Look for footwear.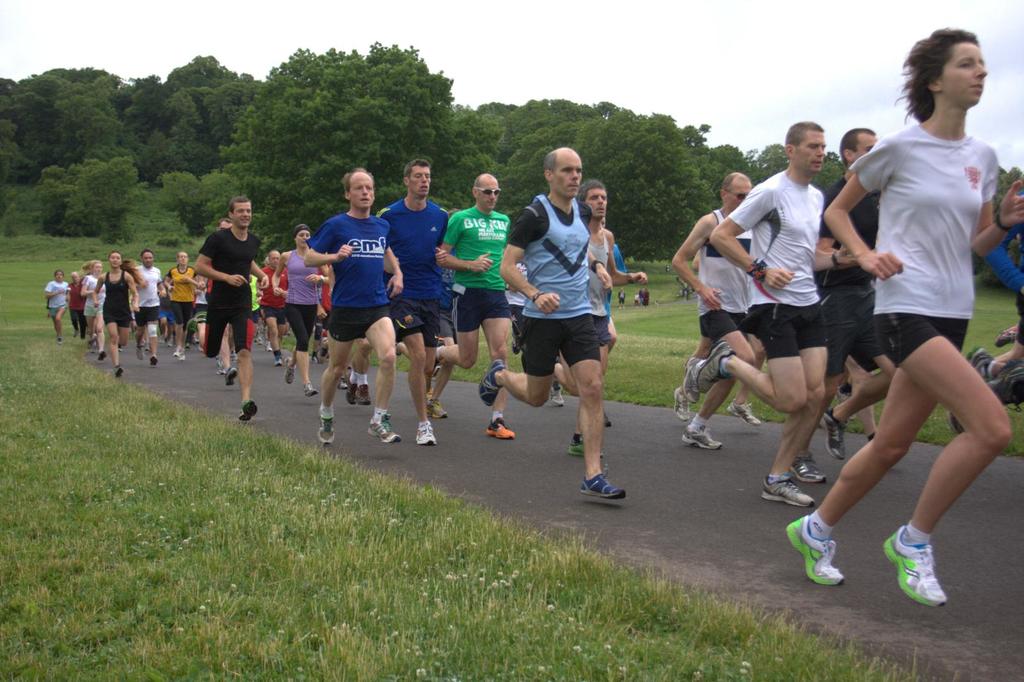
Found: pyautogui.locateOnScreen(266, 346, 273, 354).
